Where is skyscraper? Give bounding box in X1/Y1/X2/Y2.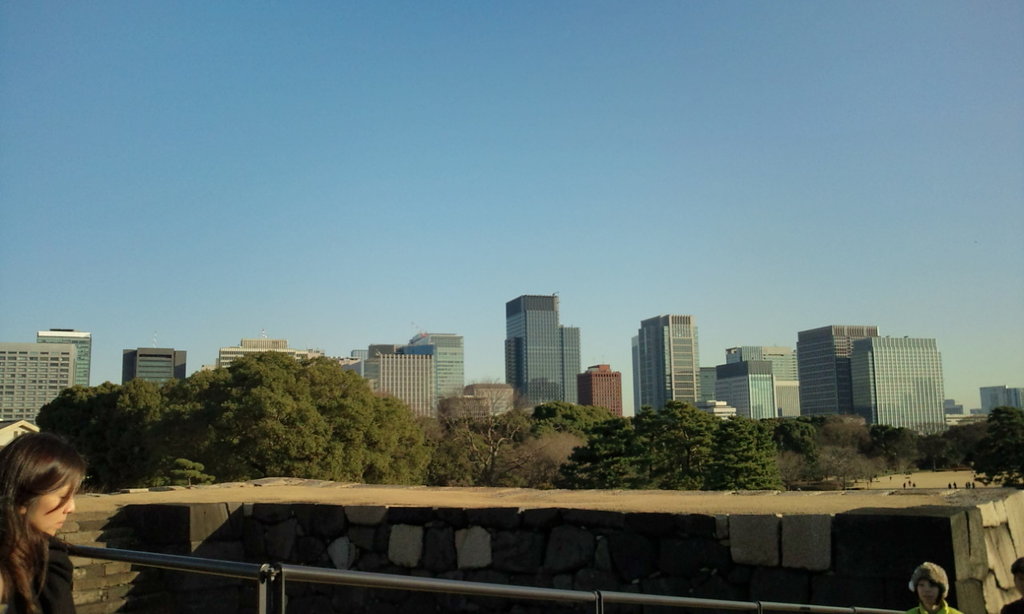
732/344/814/425.
